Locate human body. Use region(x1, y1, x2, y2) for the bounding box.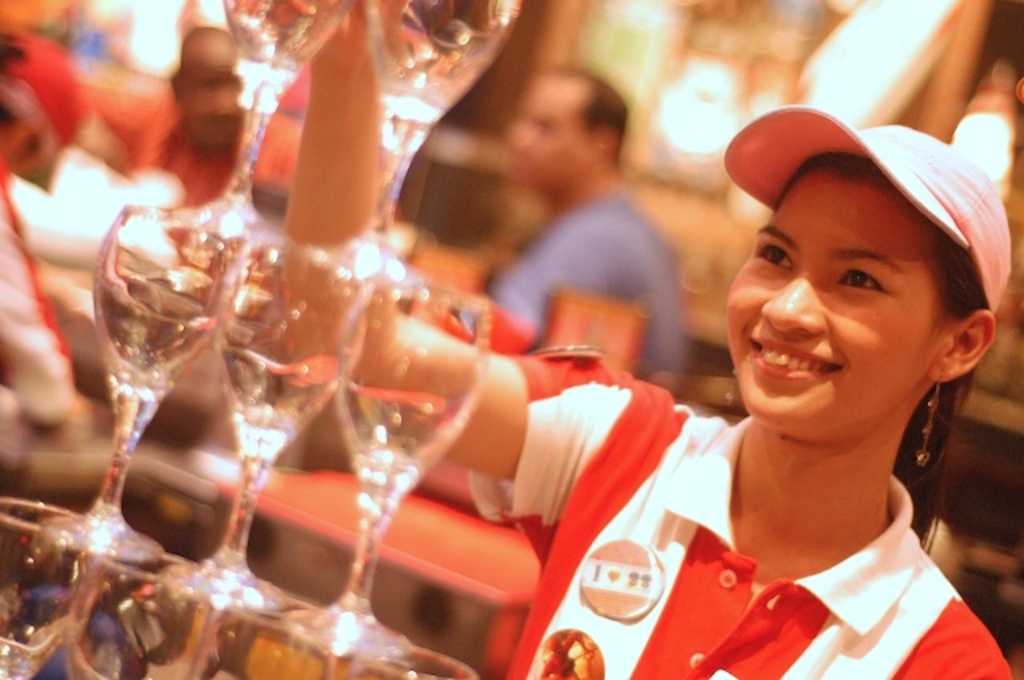
region(123, 35, 309, 182).
